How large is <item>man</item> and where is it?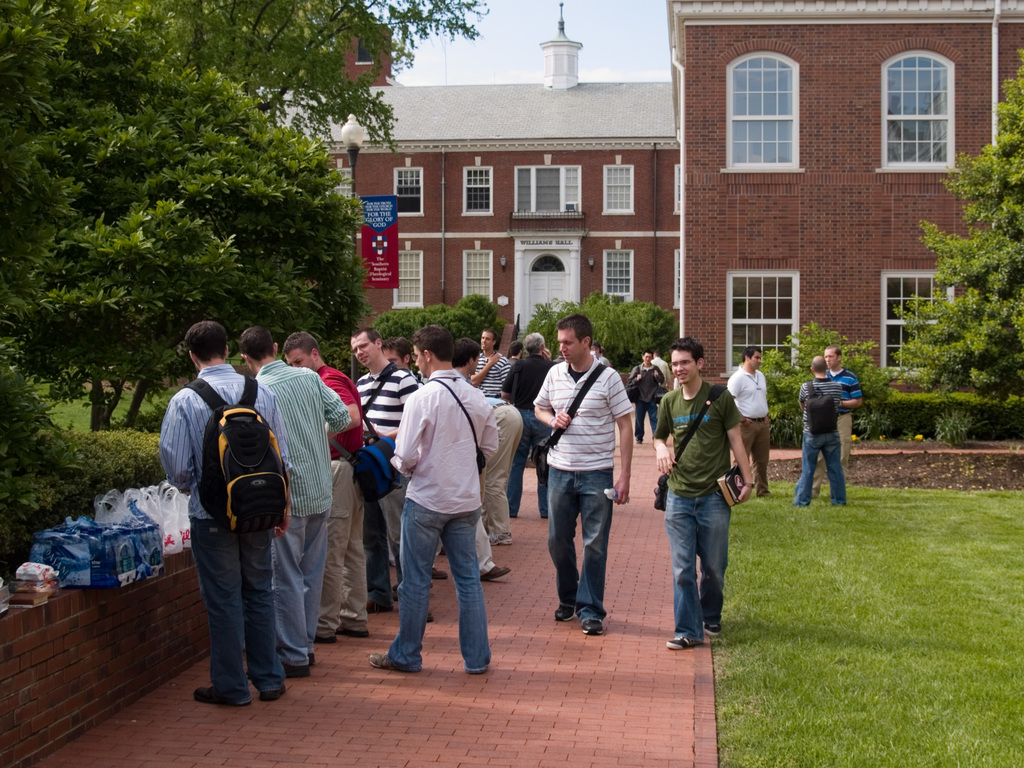
Bounding box: 365, 326, 502, 674.
